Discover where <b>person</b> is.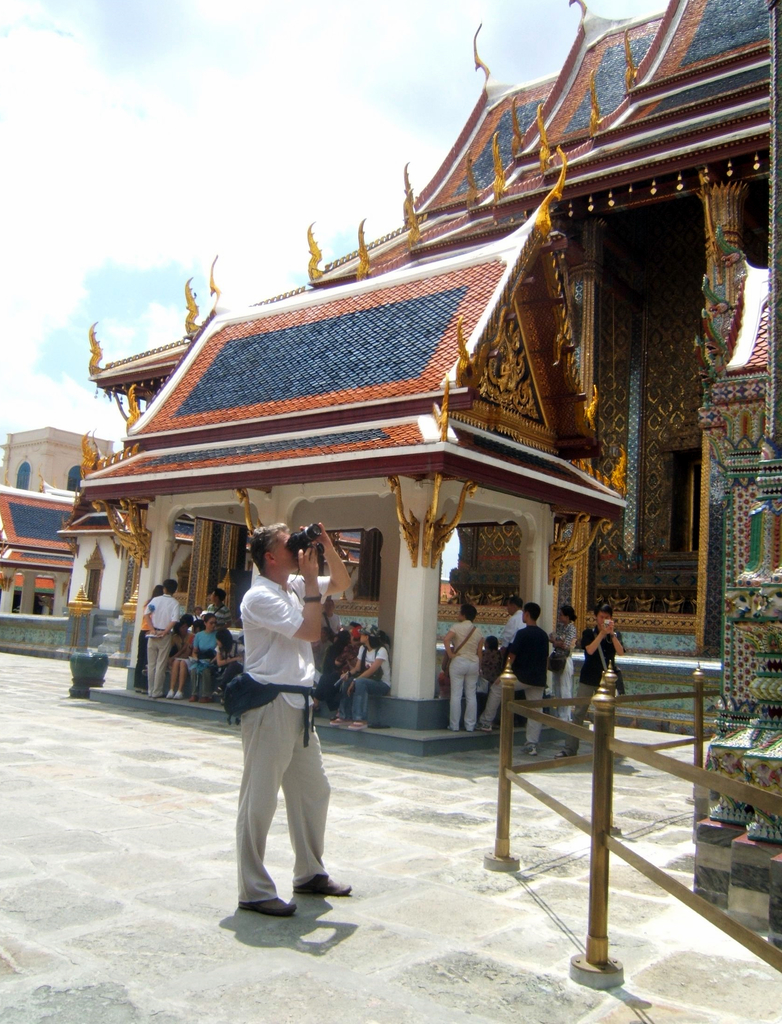
Discovered at bbox=(224, 511, 344, 929).
